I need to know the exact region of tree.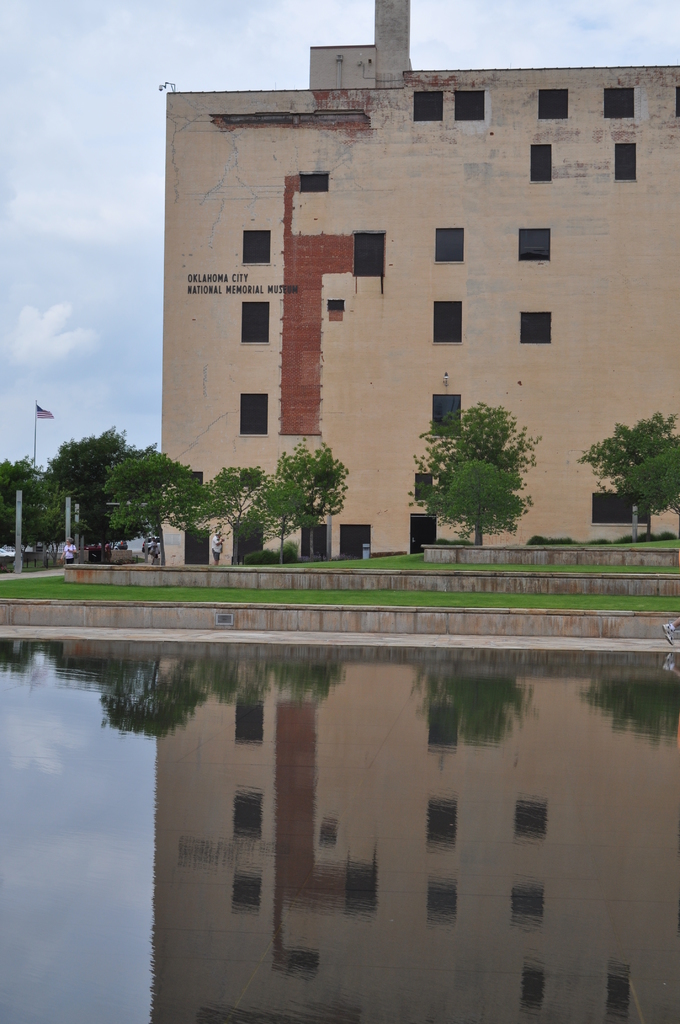
Region: bbox(423, 386, 543, 538).
